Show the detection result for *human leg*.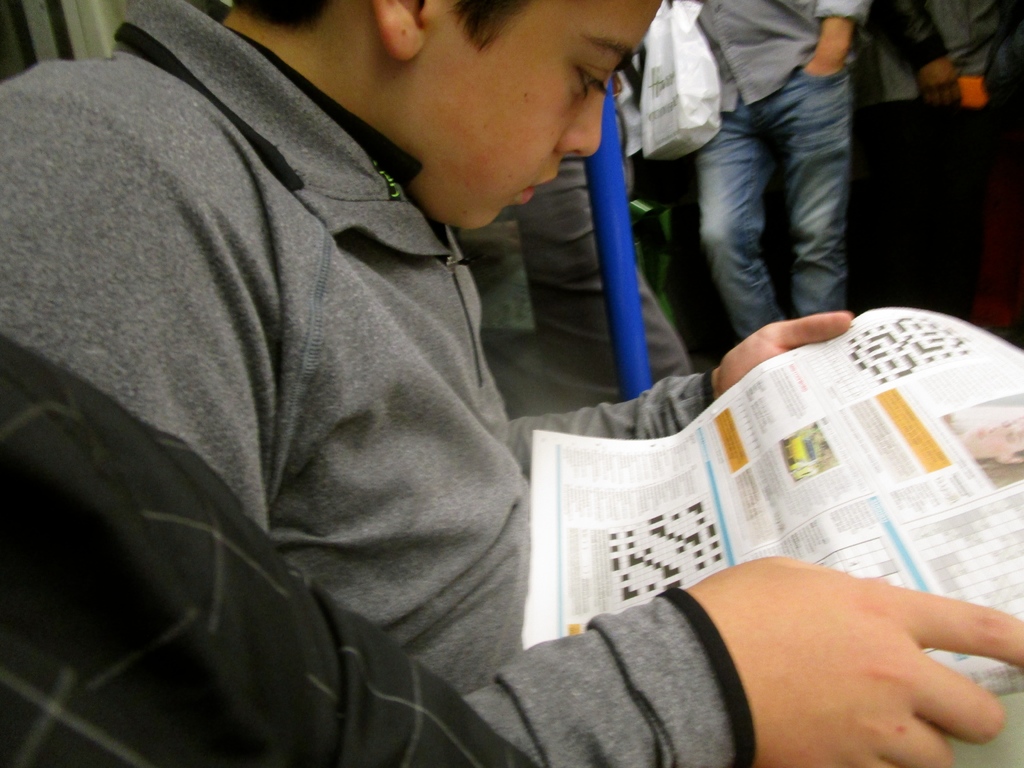
<region>769, 64, 857, 334</region>.
